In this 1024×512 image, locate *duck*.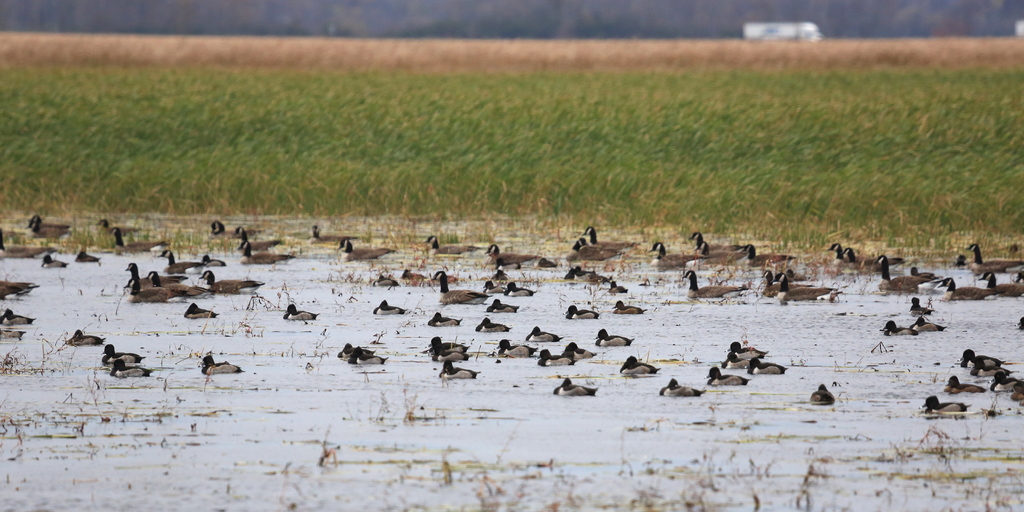
Bounding box: 780/281/835/306.
